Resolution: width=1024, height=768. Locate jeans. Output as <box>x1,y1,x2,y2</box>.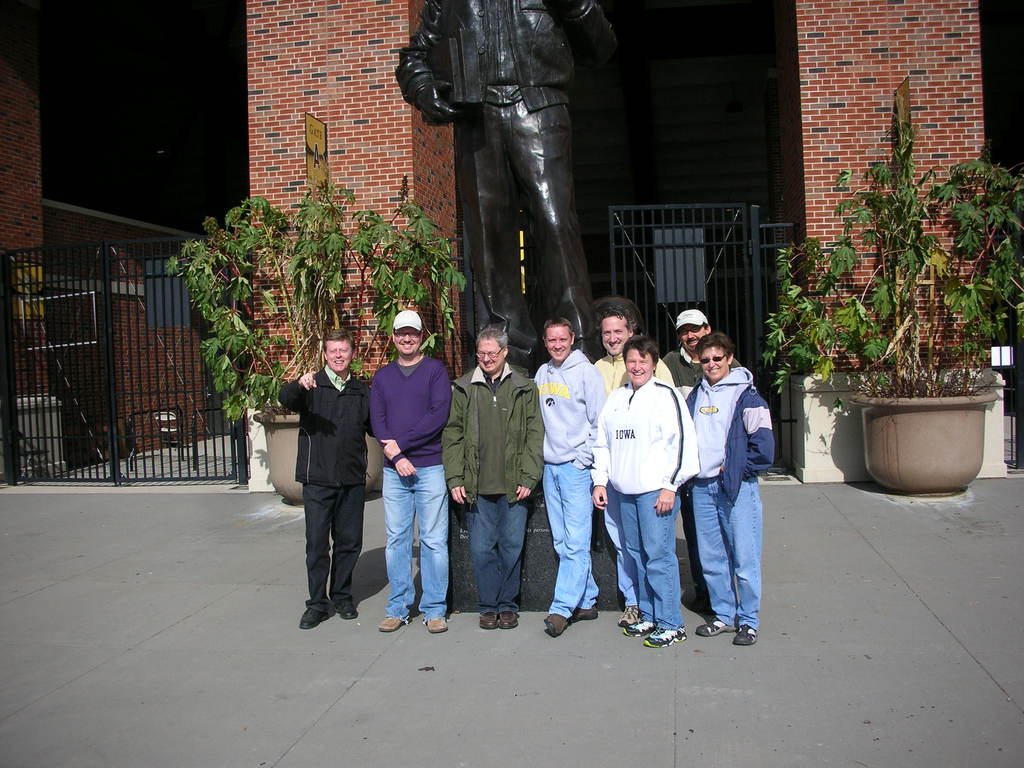
<box>545,470,600,610</box>.
